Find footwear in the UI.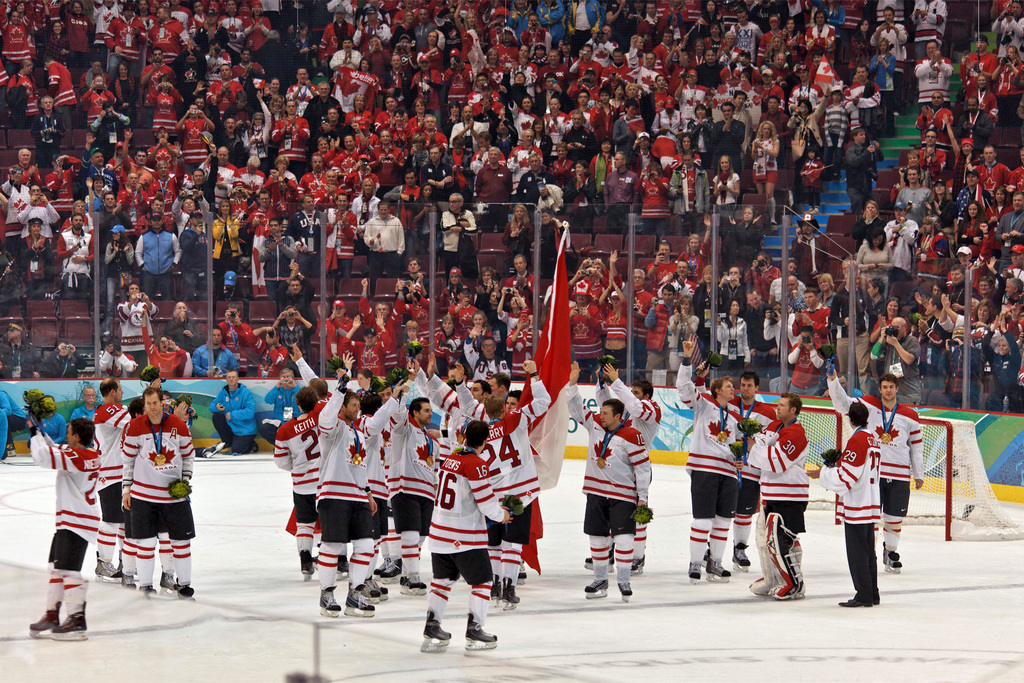
UI element at region(426, 609, 451, 641).
